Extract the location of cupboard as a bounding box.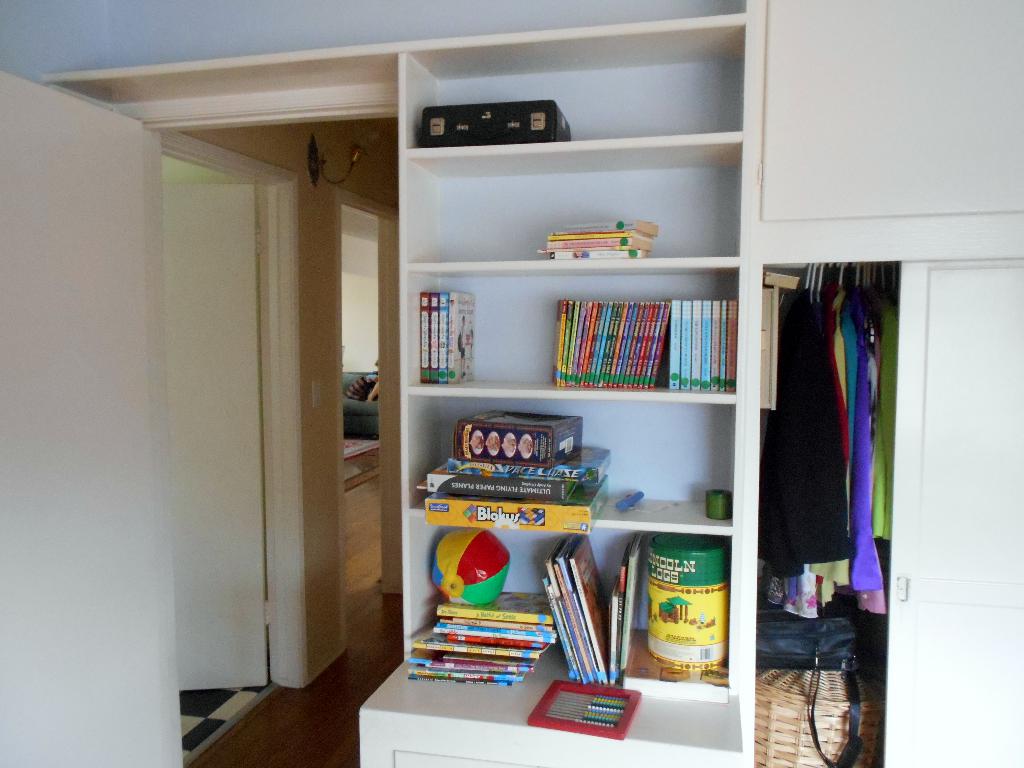
box=[360, 0, 1023, 767].
